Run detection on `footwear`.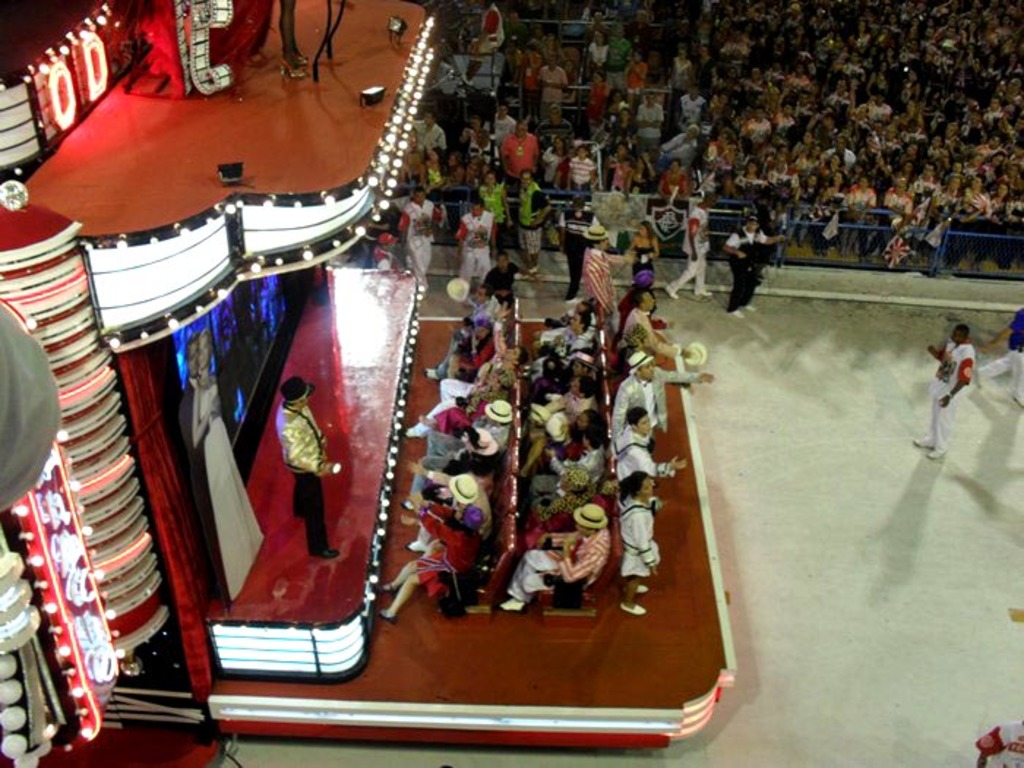
Result: (x1=404, y1=500, x2=414, y2=506).
